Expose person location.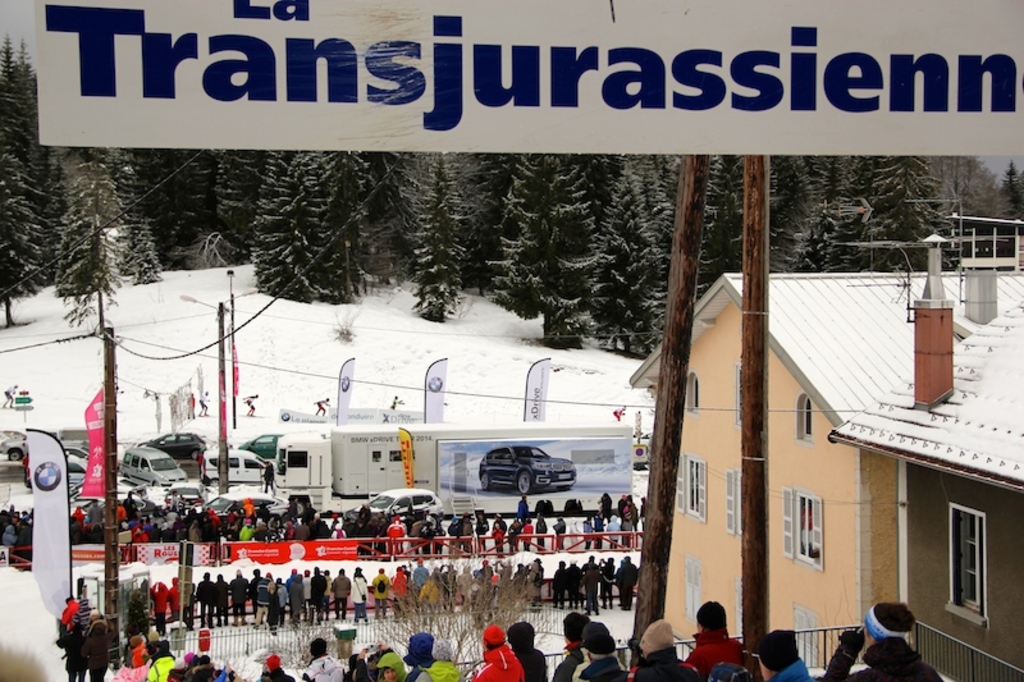
Exposed at {"x1": 568, "y1": 617, "x2": 632, "y2": 681}.
